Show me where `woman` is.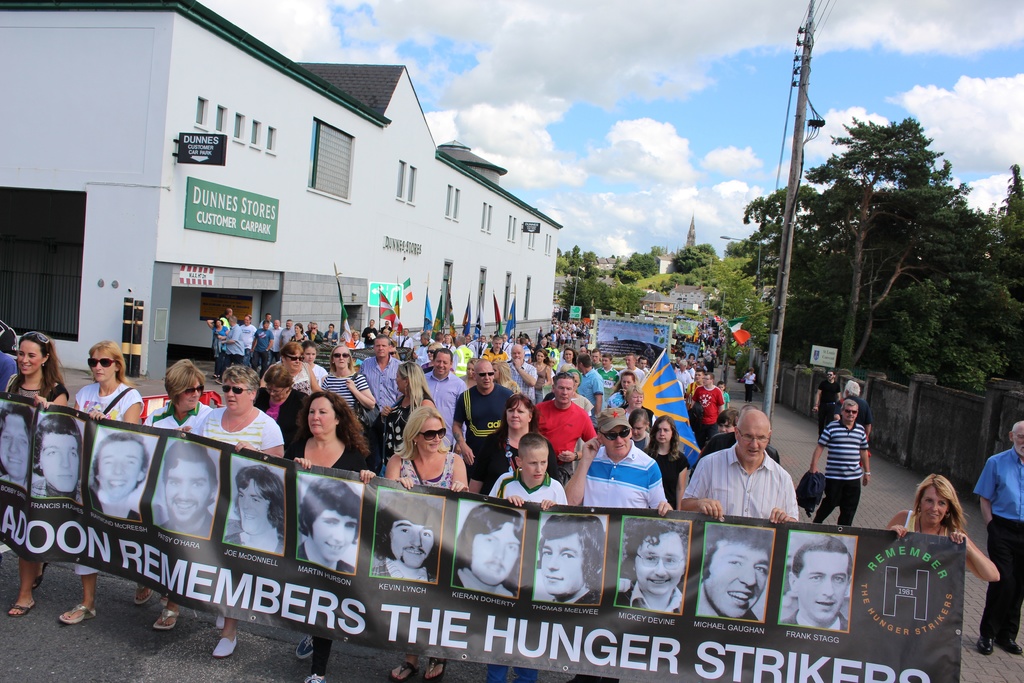
`woman` is at region(564, 370, 593, 417).
